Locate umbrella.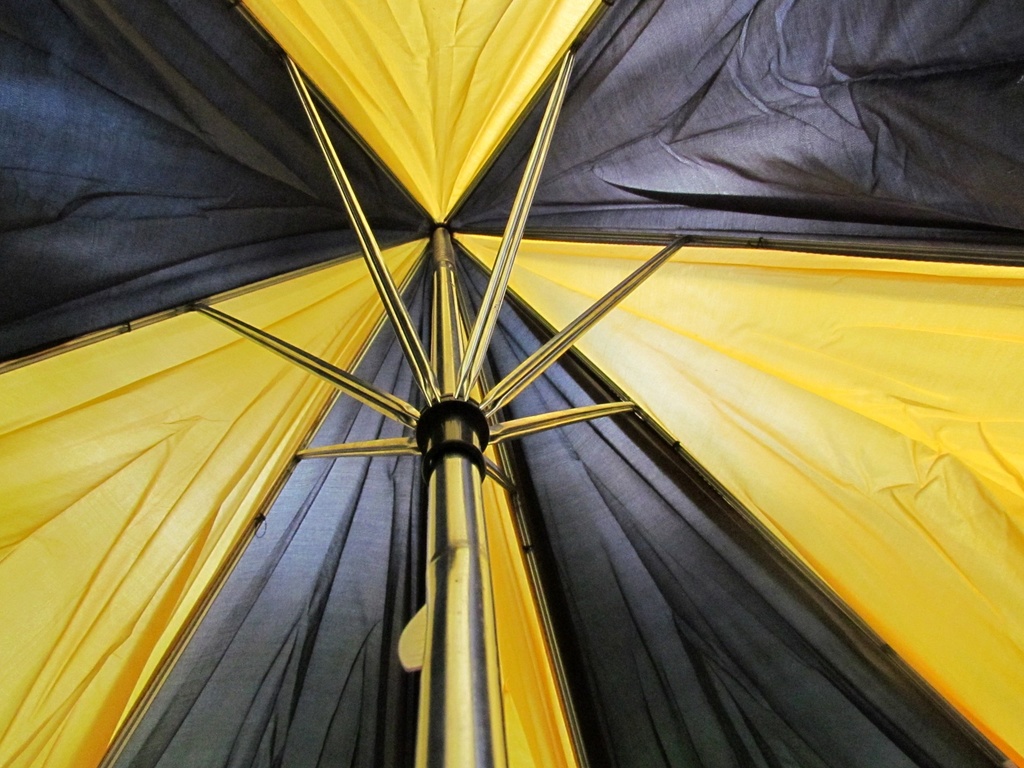
Bounding box: (left=0, top=0, right=1007, bottom=767).
